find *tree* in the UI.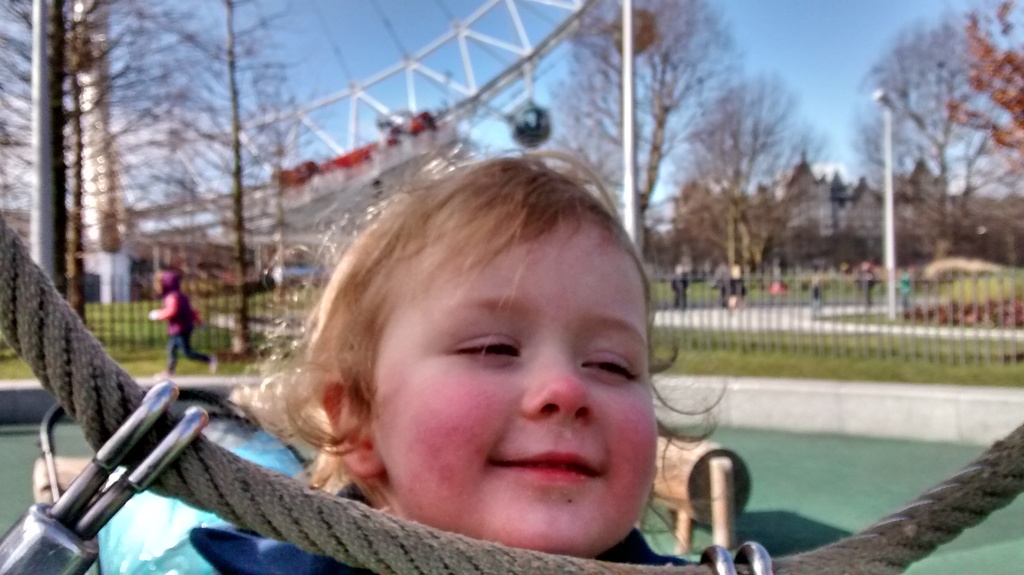
UI element at <bbox>552, 0, 740, 239</bbox>.
